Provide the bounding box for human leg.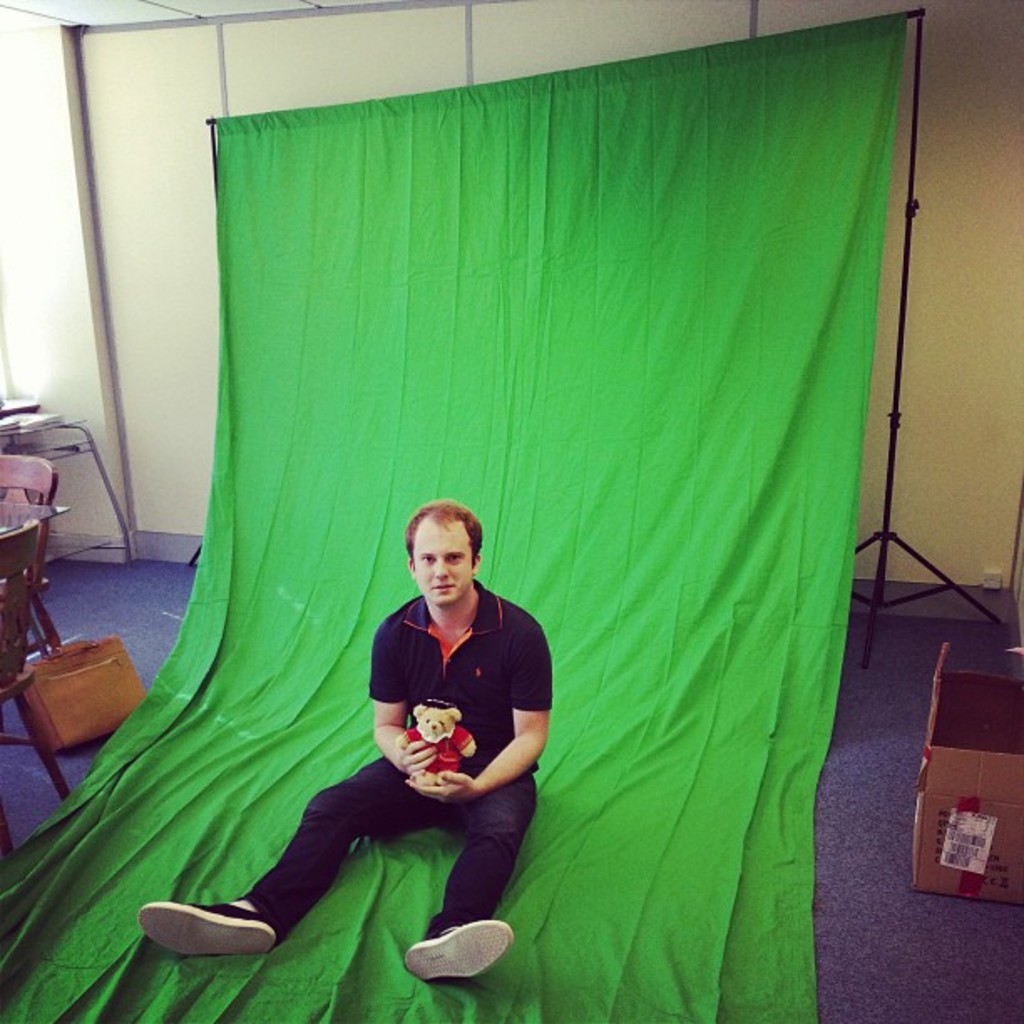
(left=407, top=778, right=524, bottom=987).
